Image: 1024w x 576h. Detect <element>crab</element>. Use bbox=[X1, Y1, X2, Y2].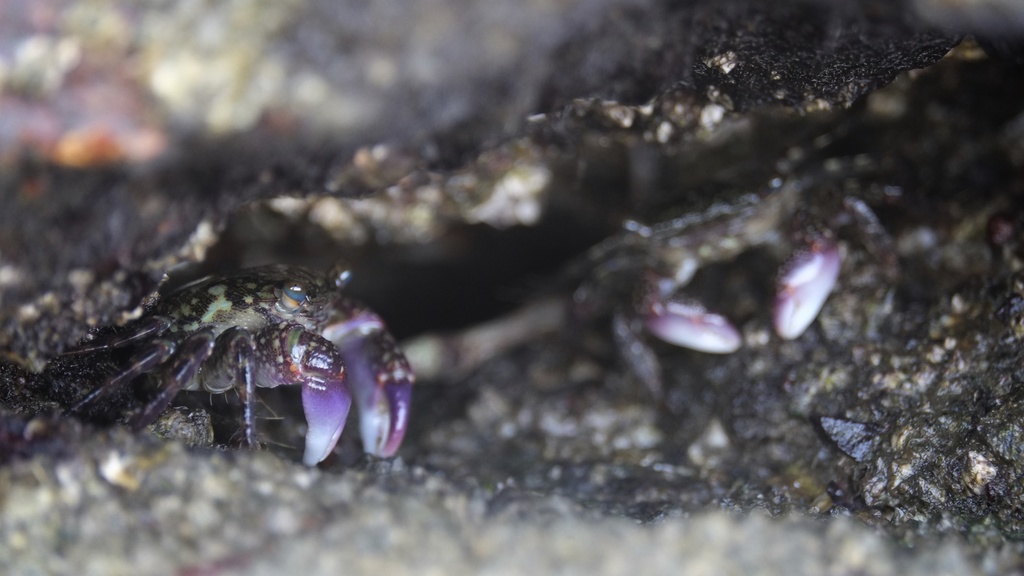
bbox=[0, 0, 1023, 543].
